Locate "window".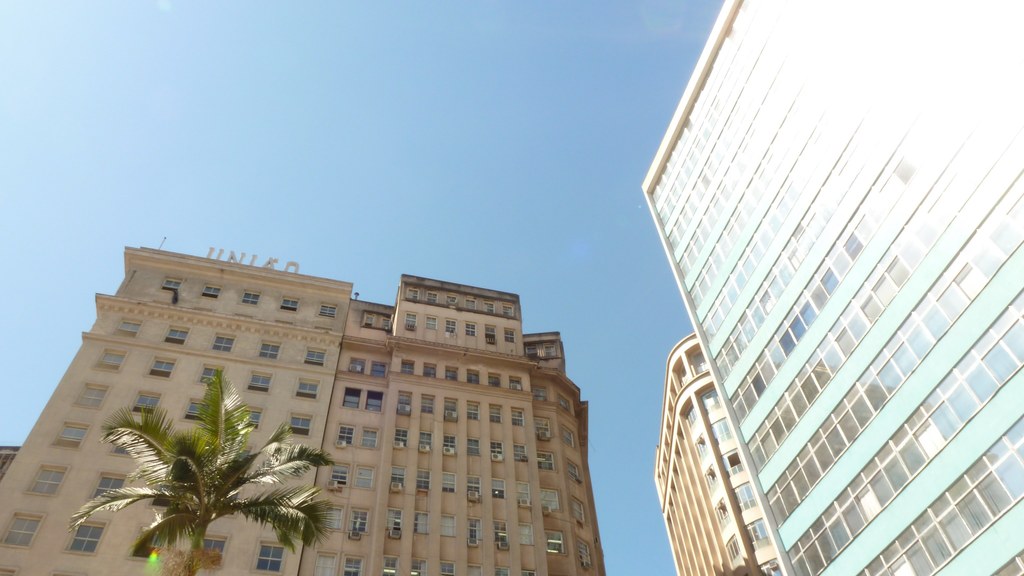
Bounding box: detection(91, 469, 126, 504).
